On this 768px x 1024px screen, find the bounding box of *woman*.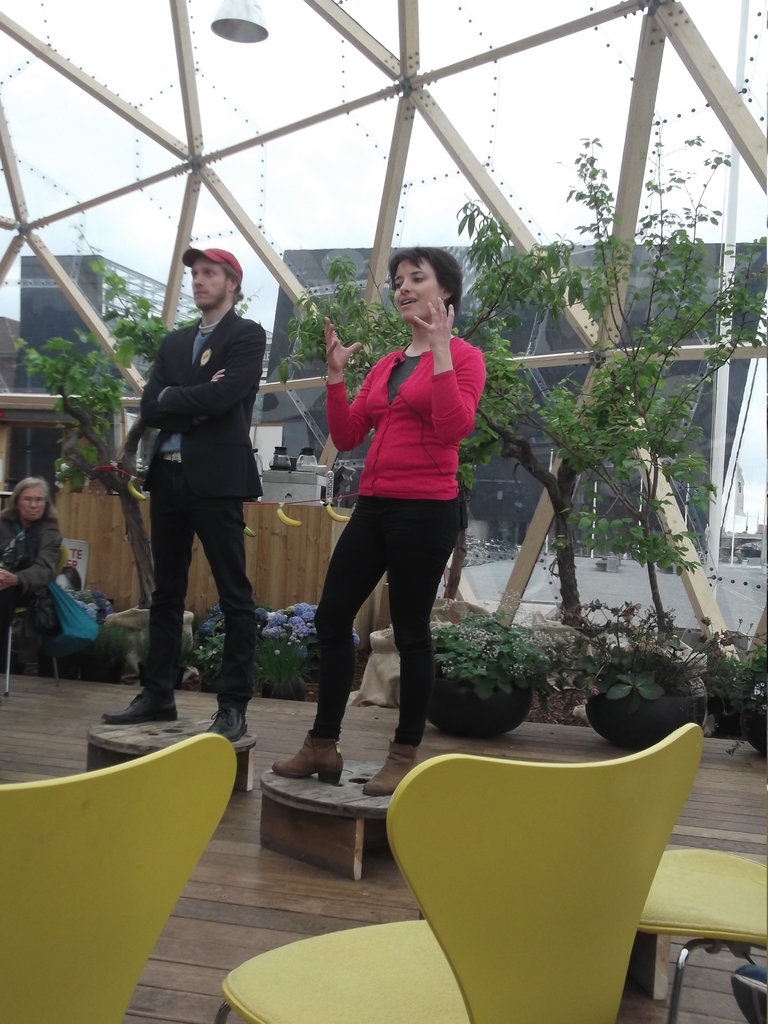
Bounding box: left=0, top=470, right=47, bottom=623.
